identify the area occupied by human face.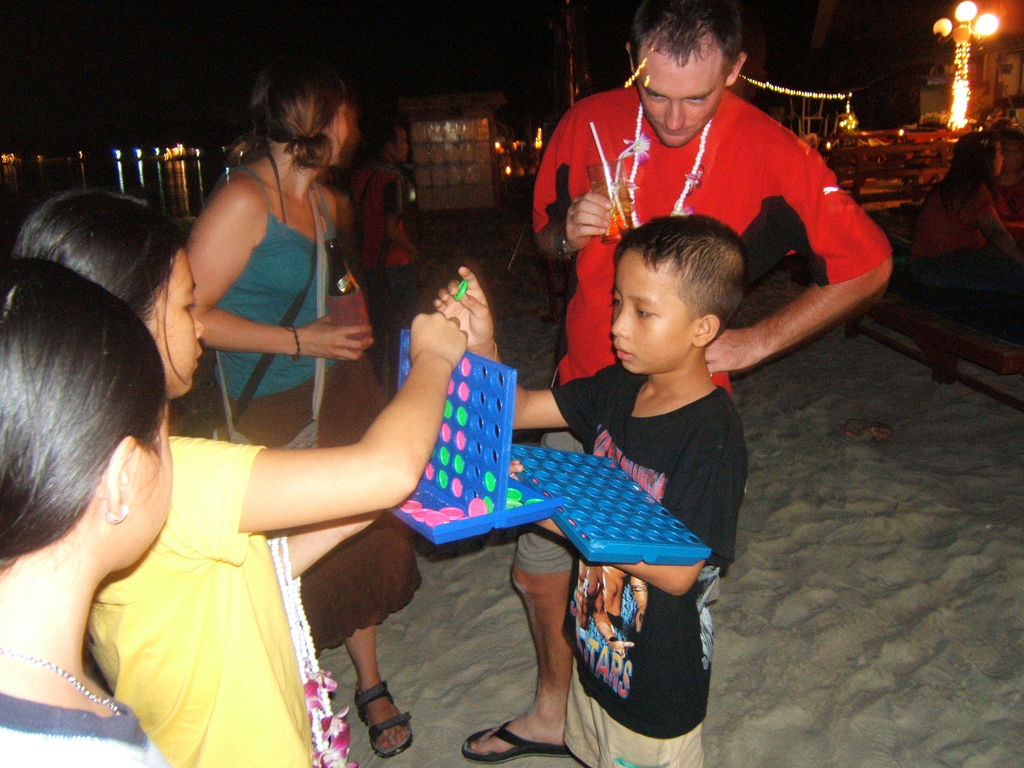
Area: {"x1": 135, "y1": 399, "x2": 176, "y2": 563}.
